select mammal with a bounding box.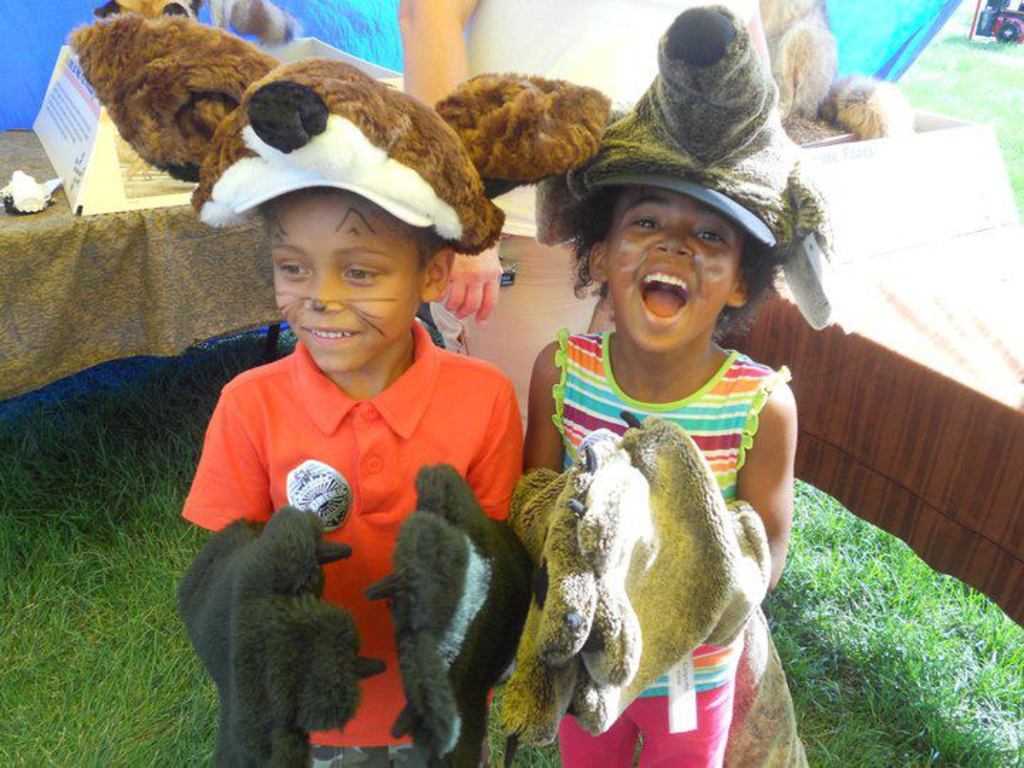
[x1=518, y1=10, x2=839, y2=757].
